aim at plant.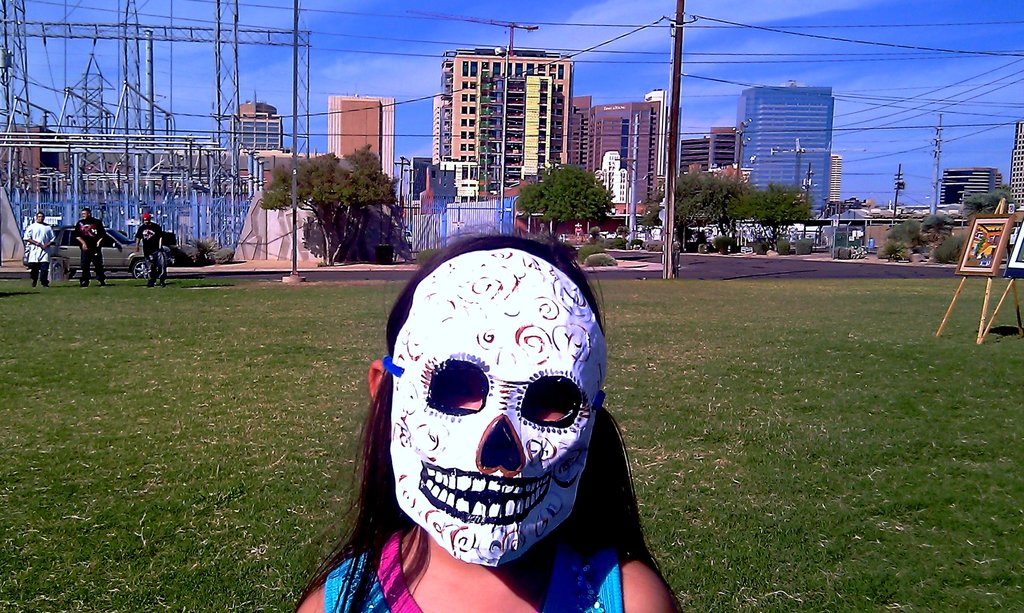
Aimed at crop(715, 225, 737, 251).
